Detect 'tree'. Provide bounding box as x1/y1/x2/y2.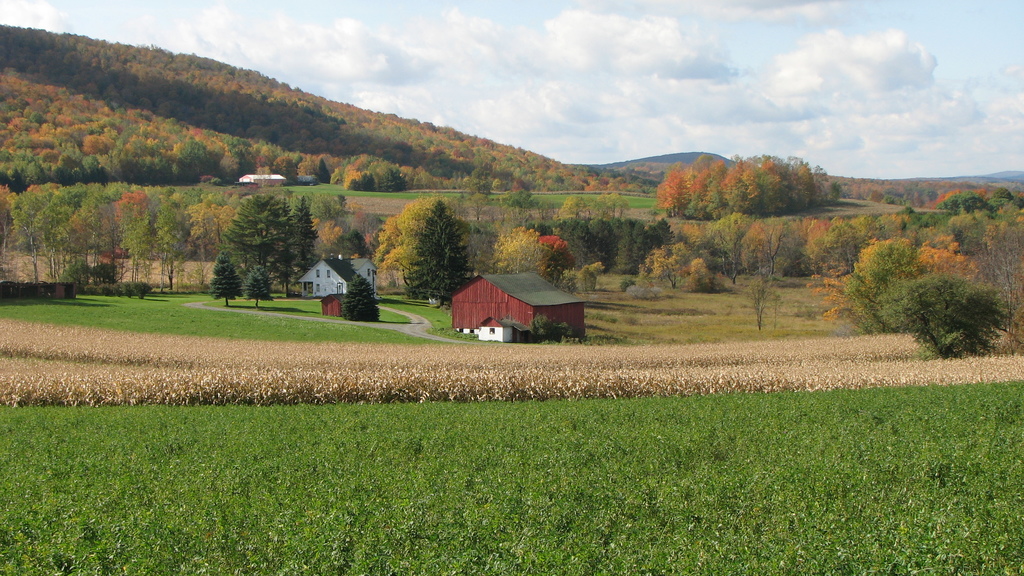
163/191/192/287.
